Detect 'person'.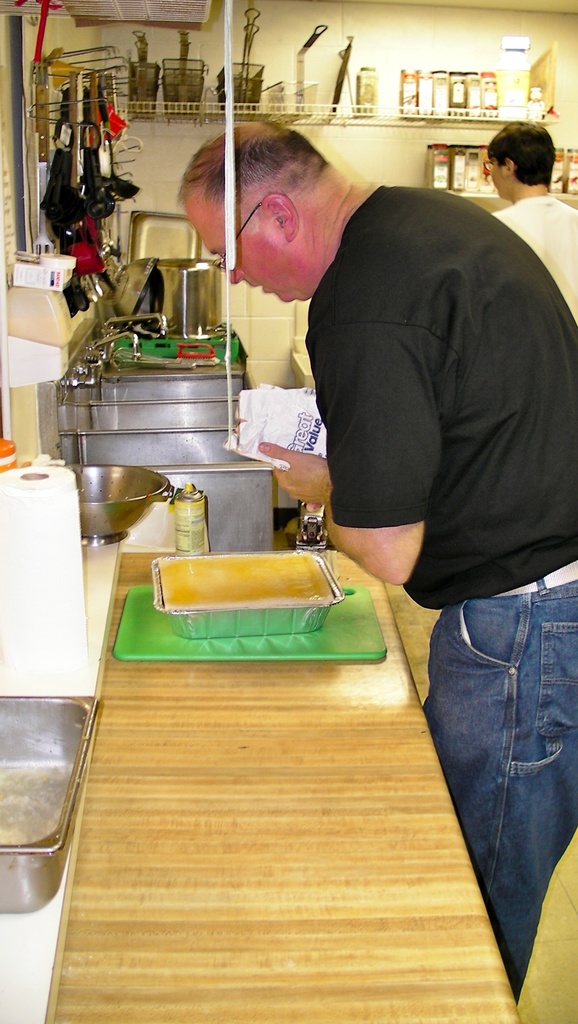
Detected at 172/118/577/1007.
